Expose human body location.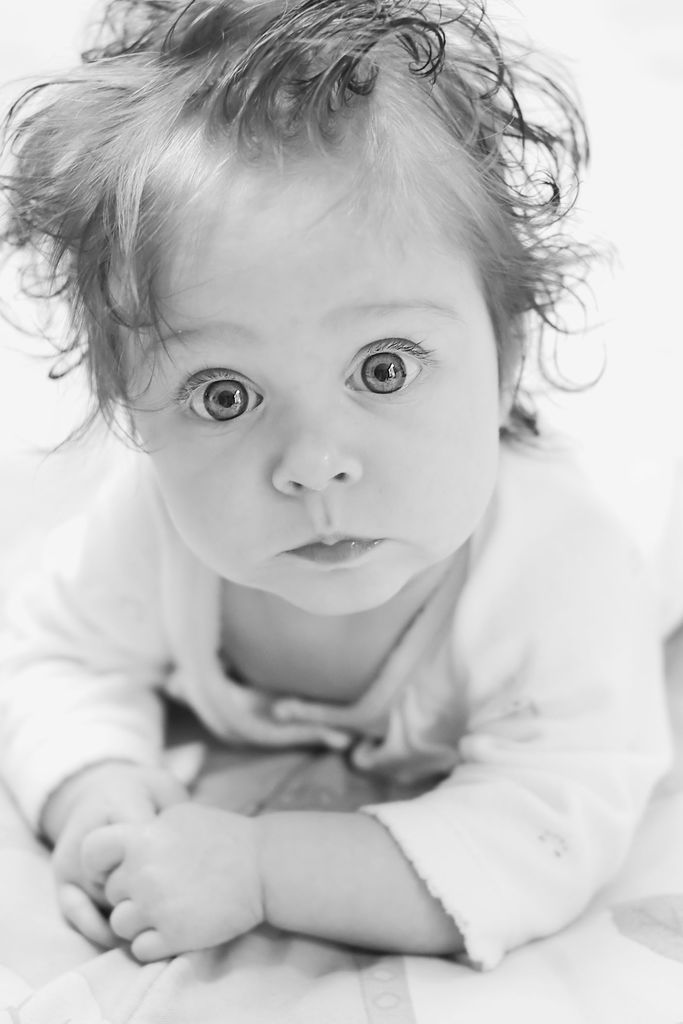
Exposed at rect(10, 63, 655, 988).
